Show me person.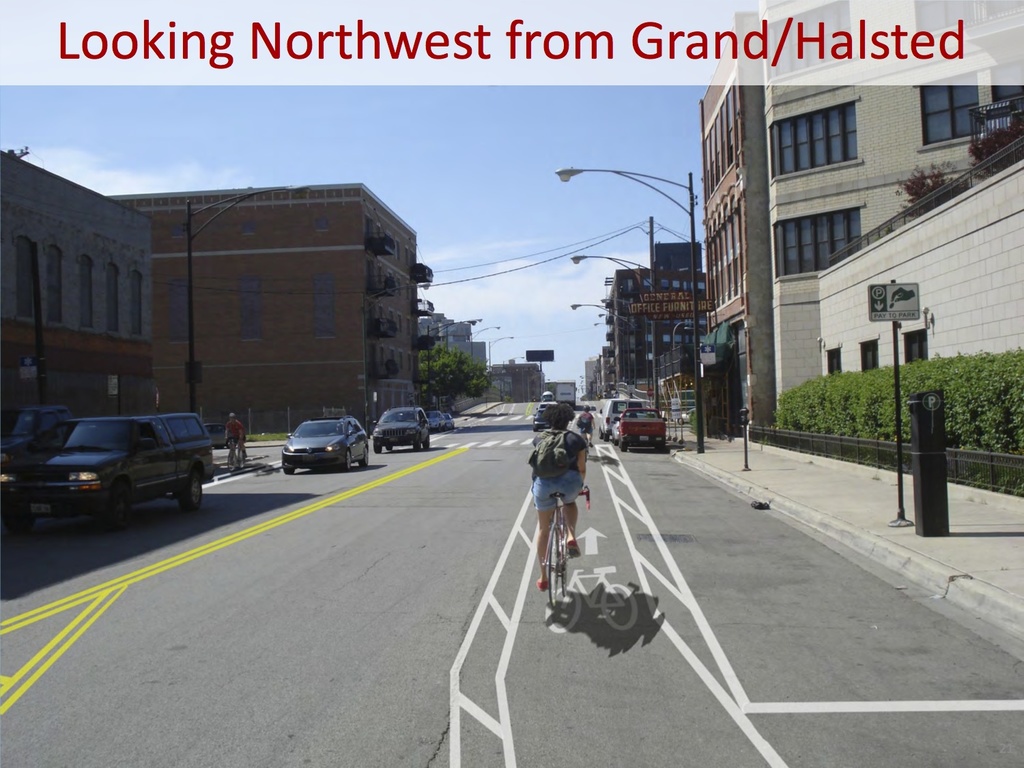
person is here: (x1=580, y1=401, x2=597, y2=440).
